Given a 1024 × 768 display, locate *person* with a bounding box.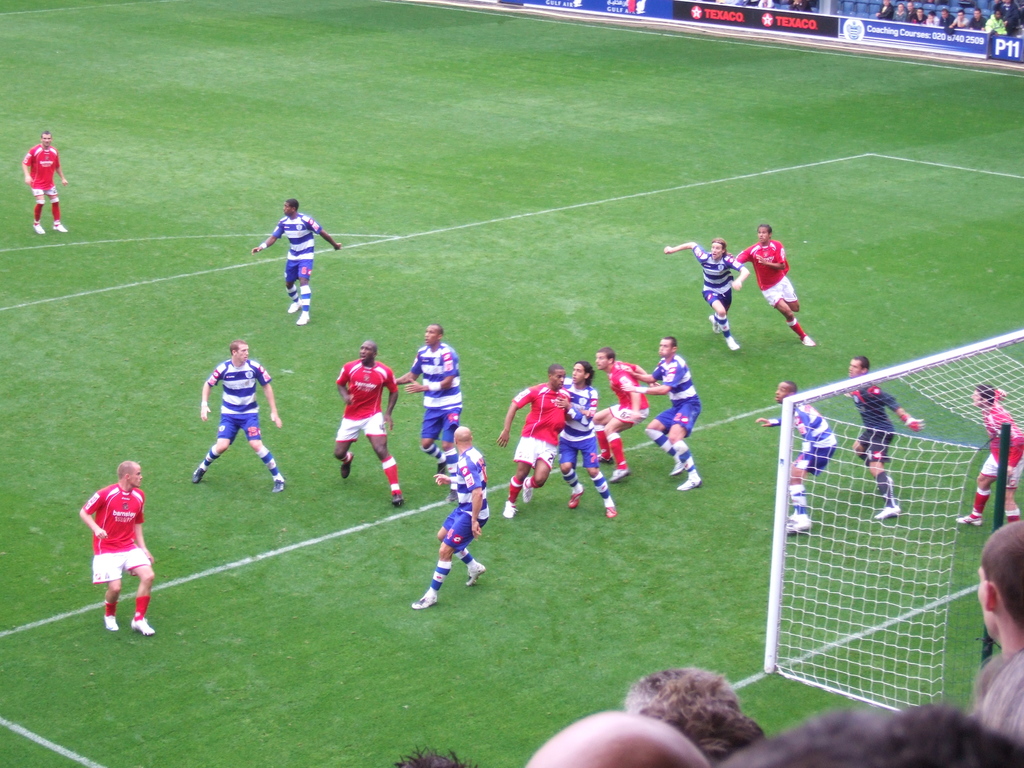
Located: Rect(494, 363, 572, 520).
